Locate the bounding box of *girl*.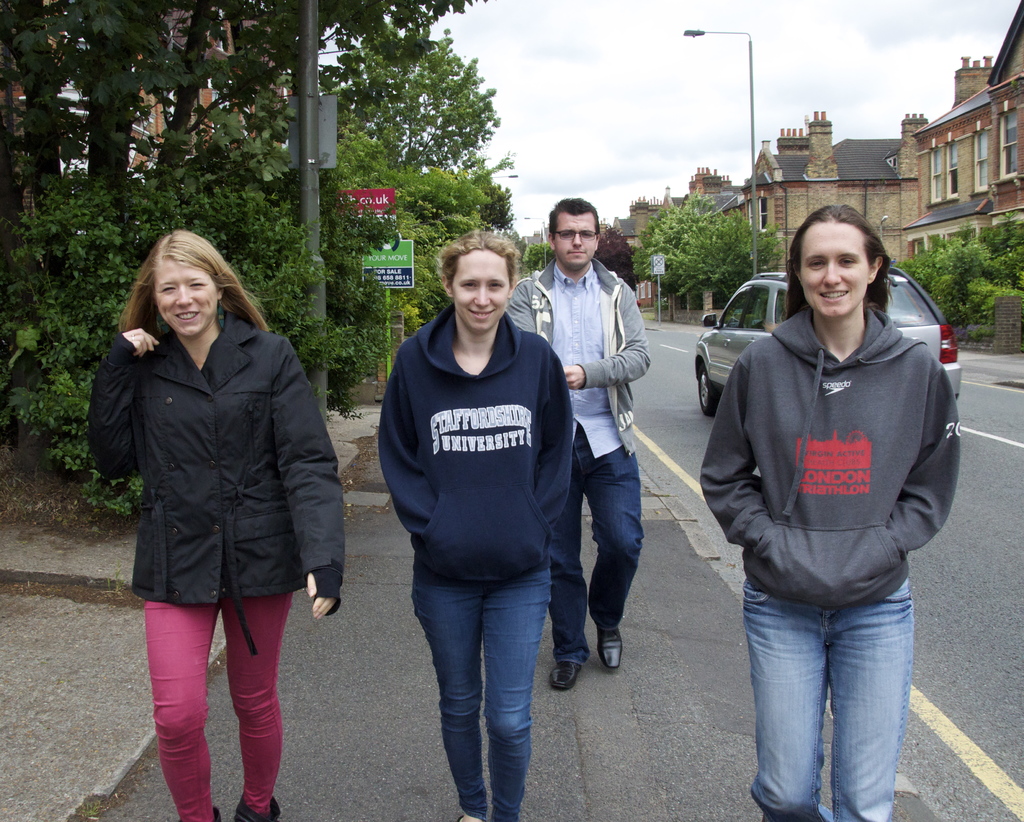
Bounding box: BBox(90, 230, 343, 818).
